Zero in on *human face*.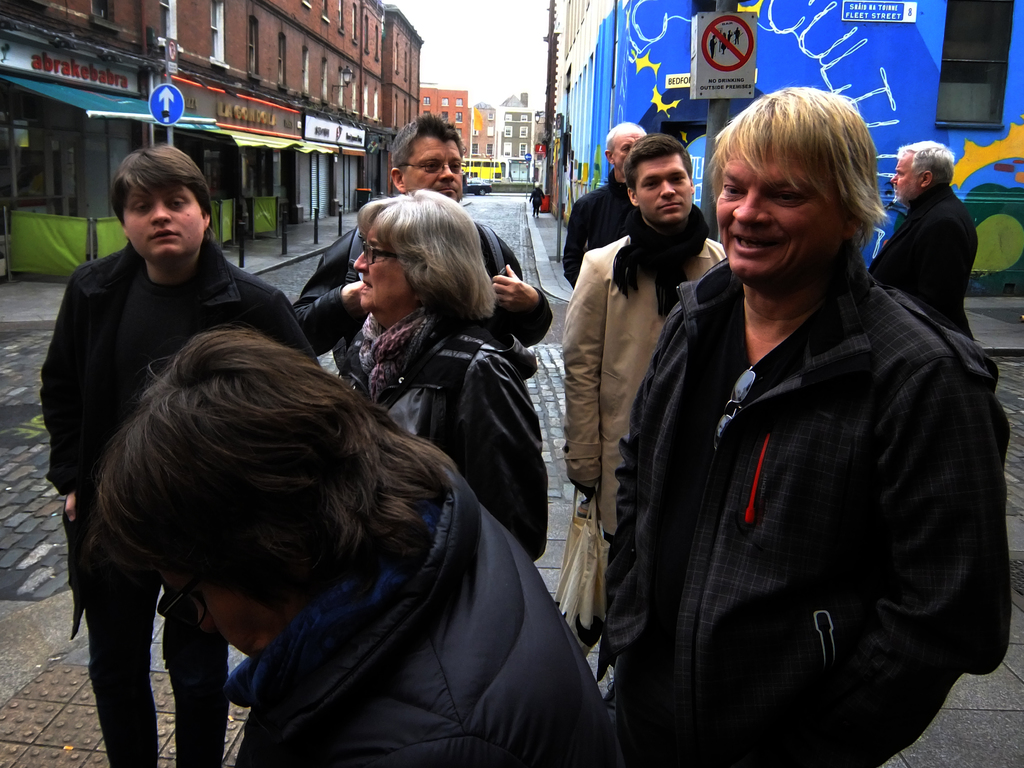
Zeroed in: <box>636,150,694,223</box>.
